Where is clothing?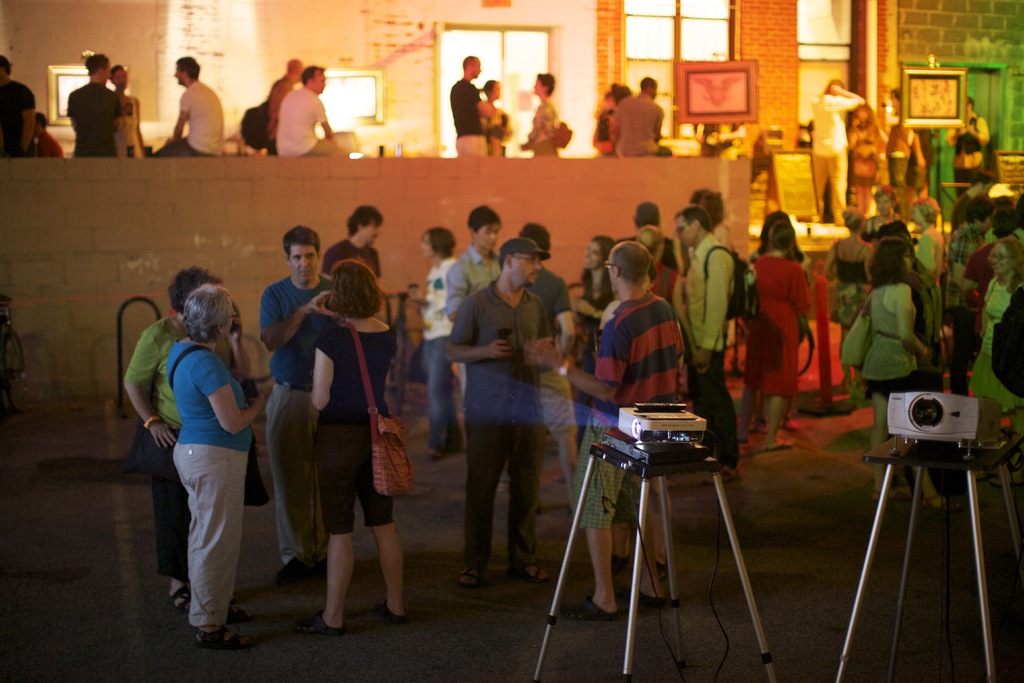
x1=524 y1=97 x2=559 y2=160.
